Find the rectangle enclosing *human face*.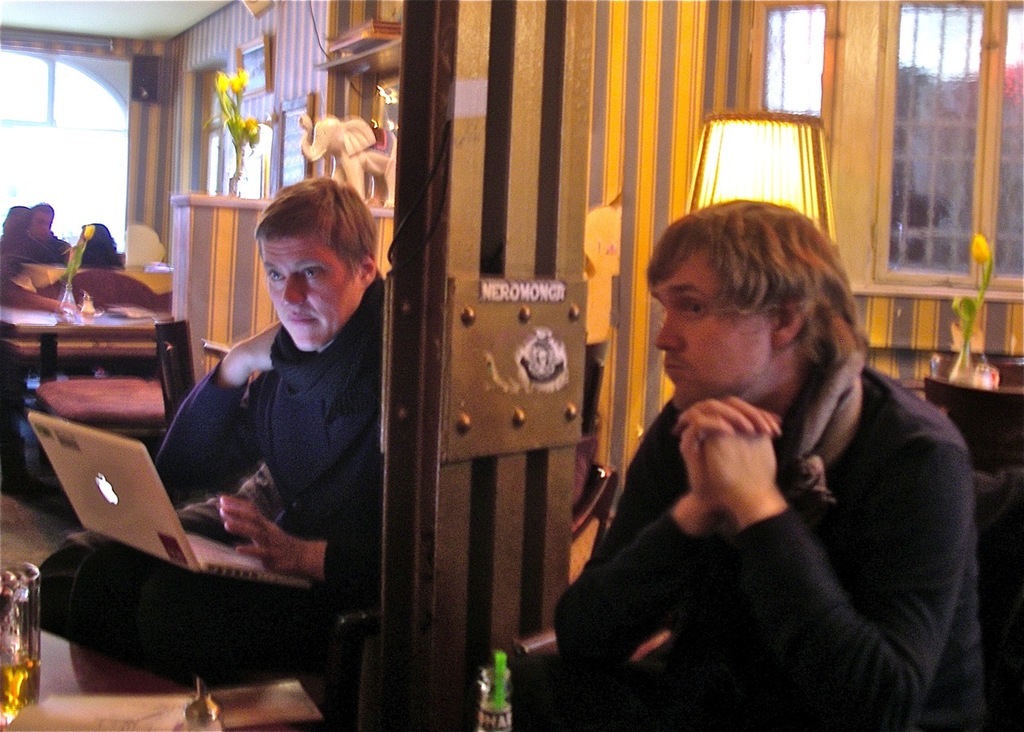
box(261, 234, 358, 354).
